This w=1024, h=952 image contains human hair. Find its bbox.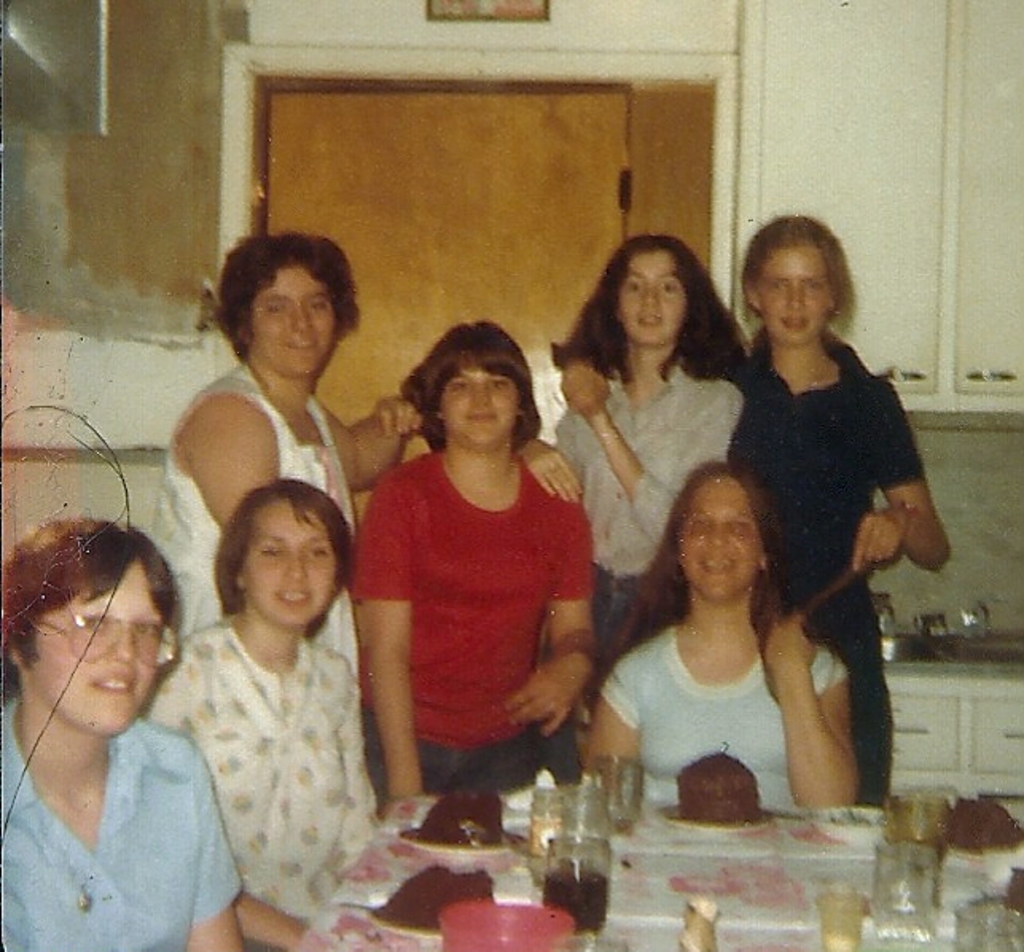
(x1=580, y1=457, x2=842, y2=716).
